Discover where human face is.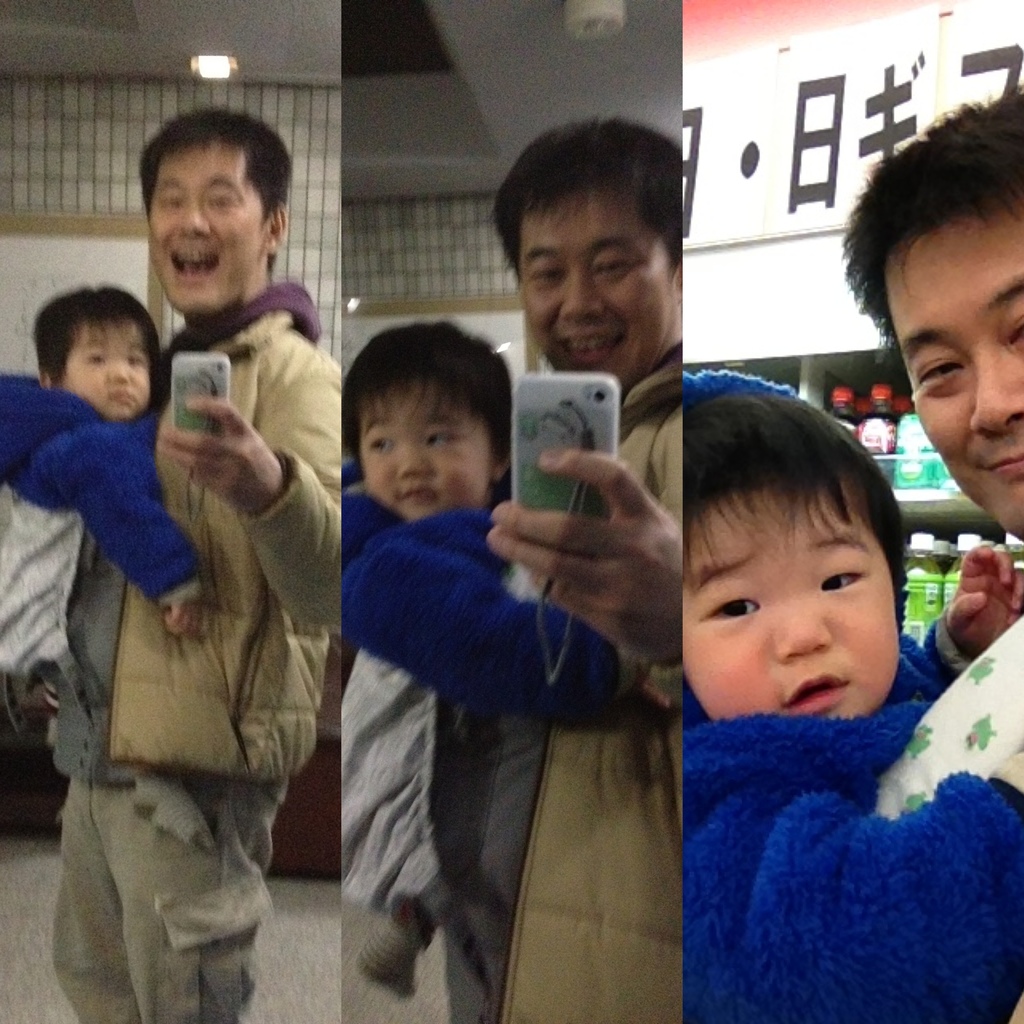
Discovered at [left=518, top=196, right=678, bottom=373].
